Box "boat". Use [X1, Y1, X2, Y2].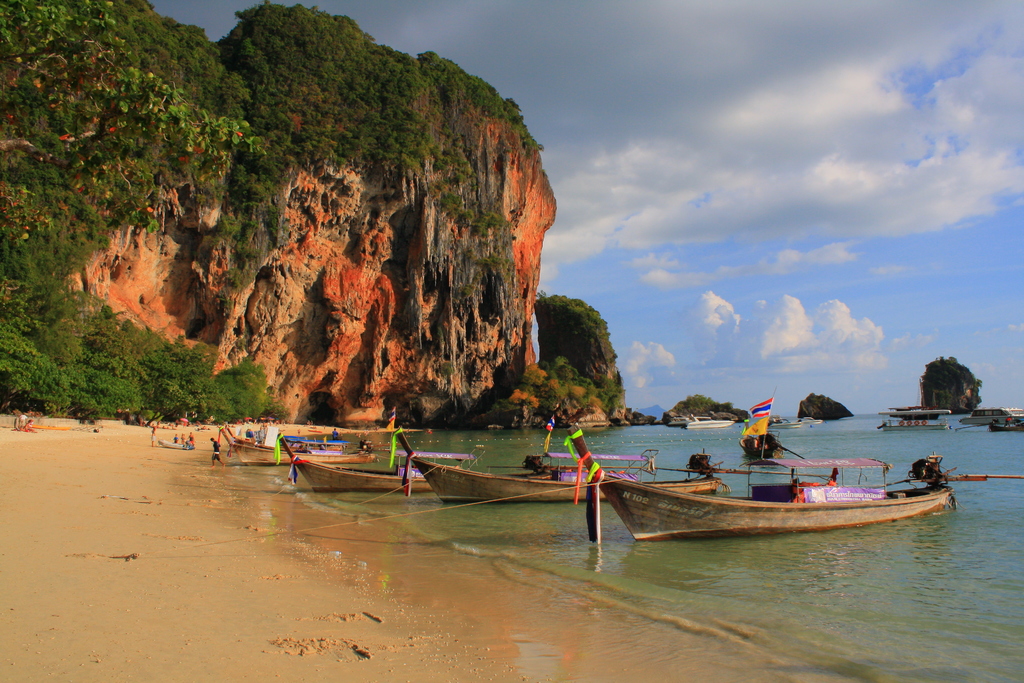
[566, 411, 984, 550].
